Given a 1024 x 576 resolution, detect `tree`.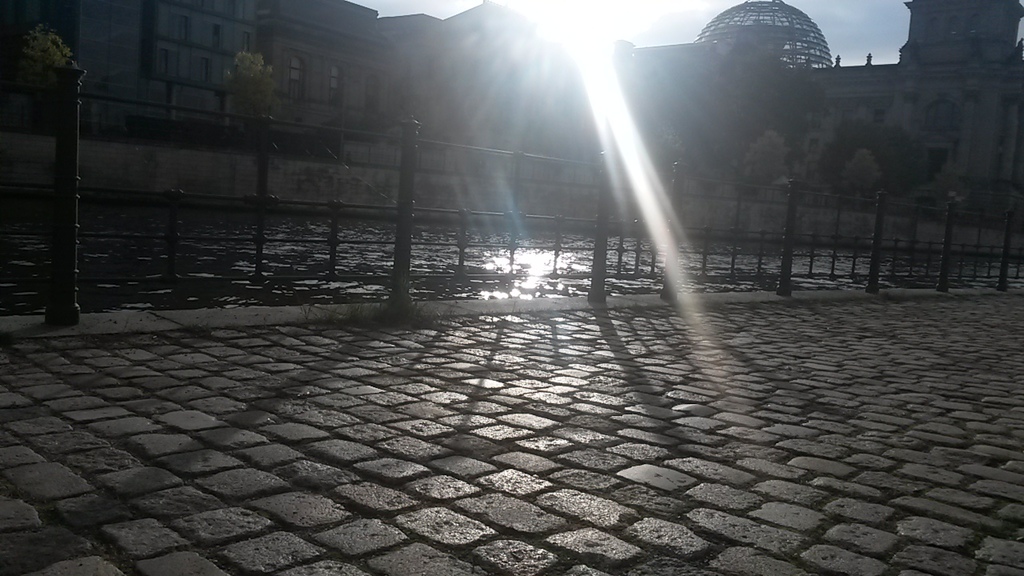
box=[649, 113, 685, 181].
